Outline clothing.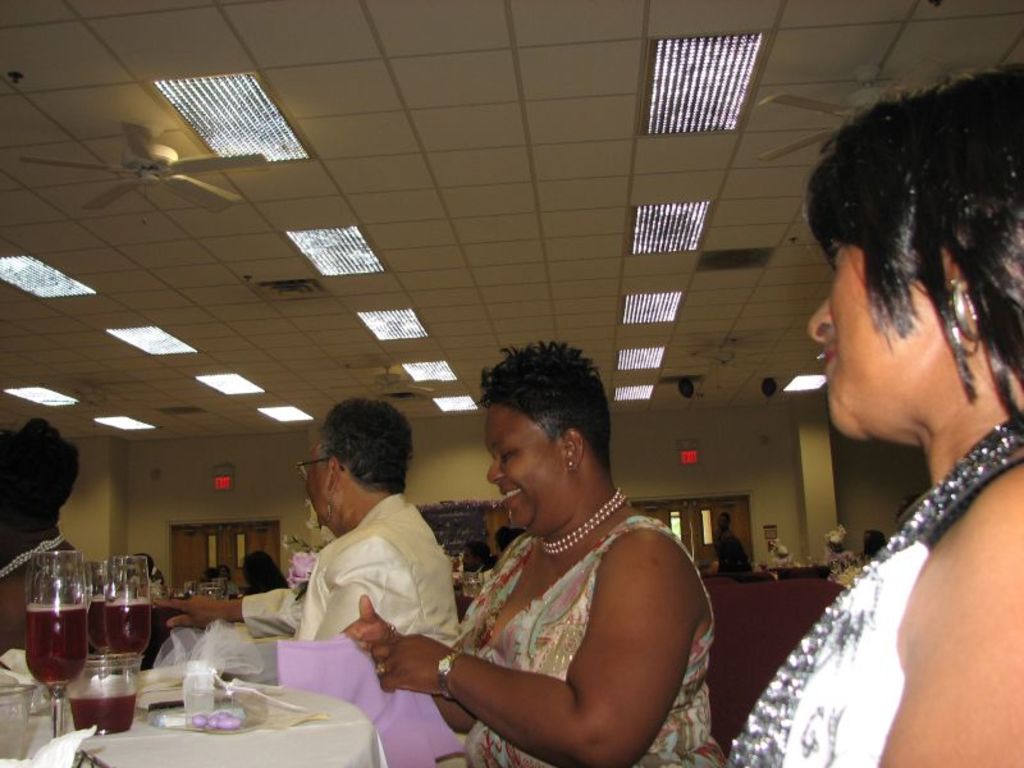
Outline: bbox=(246, 489, 466, 648).
